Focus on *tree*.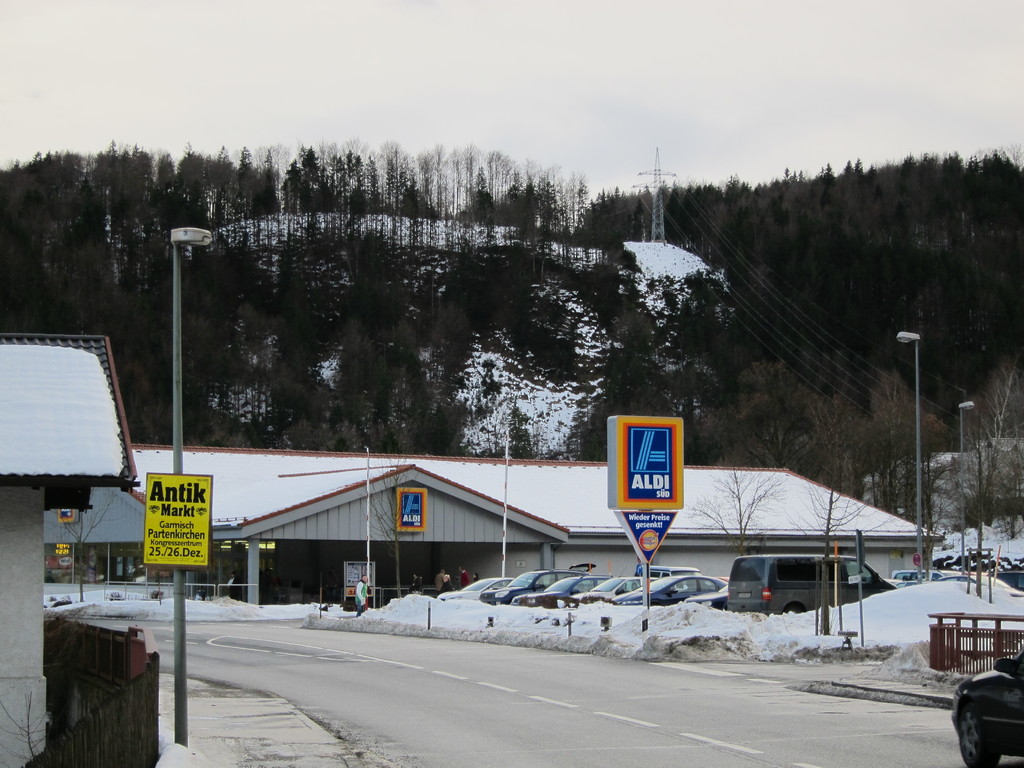
Focused at BBox(684, 440, 794, 553).
